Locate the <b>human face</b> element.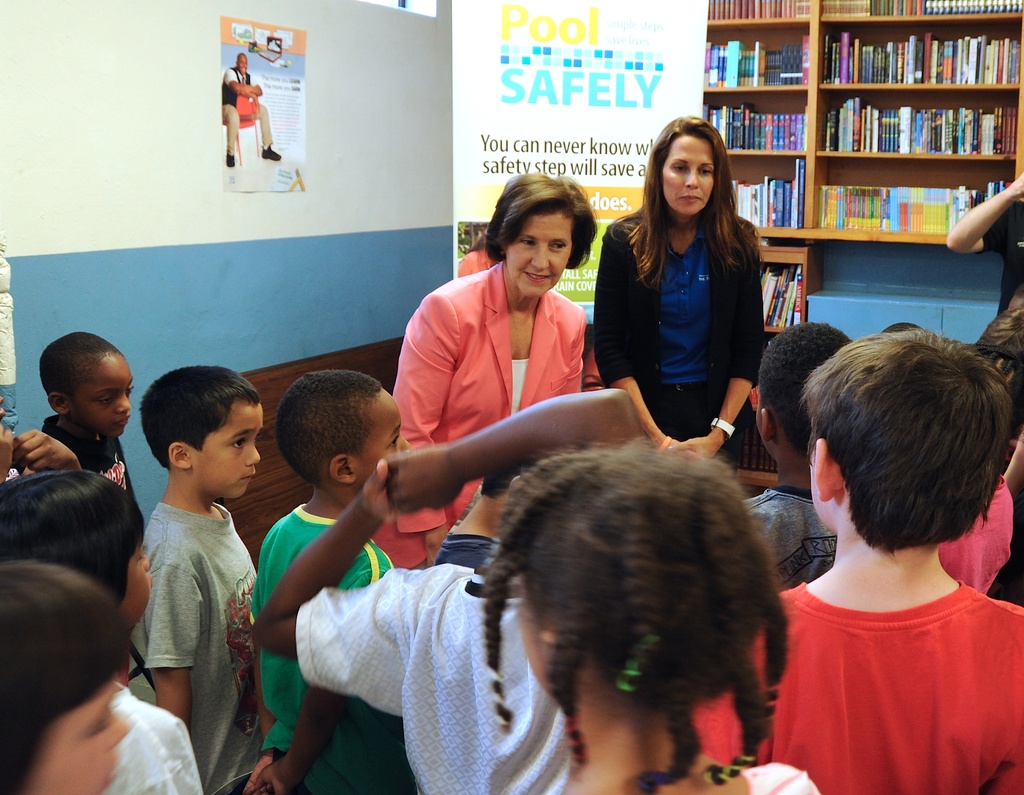
Element bbox: bbox=(662, 133, 716, 218).
